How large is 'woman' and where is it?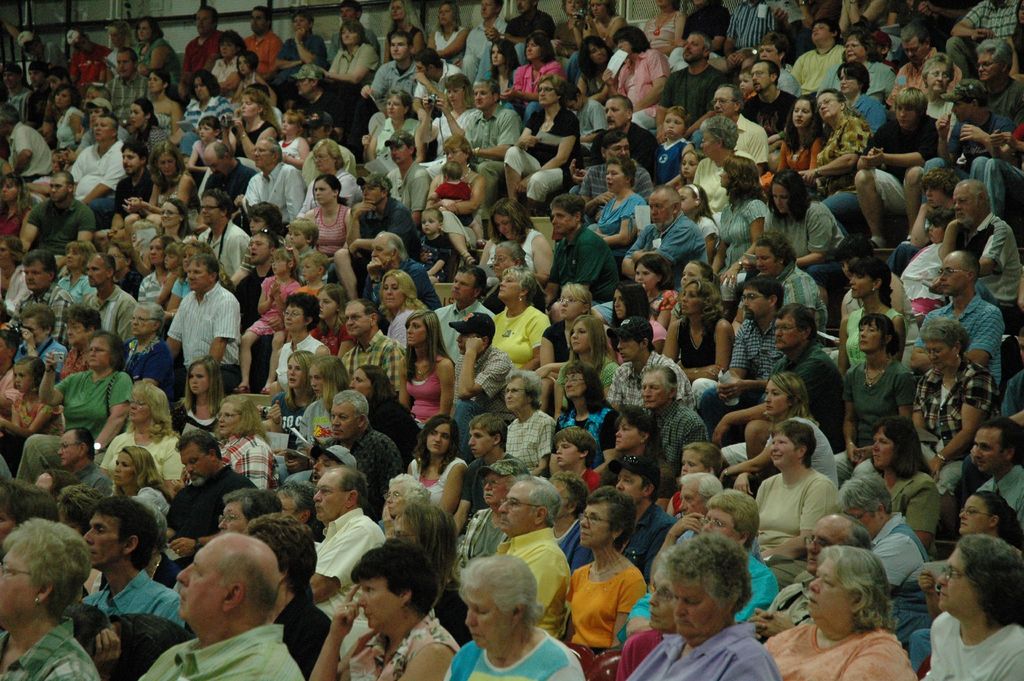
Bounding box: 265,353,323,445.
